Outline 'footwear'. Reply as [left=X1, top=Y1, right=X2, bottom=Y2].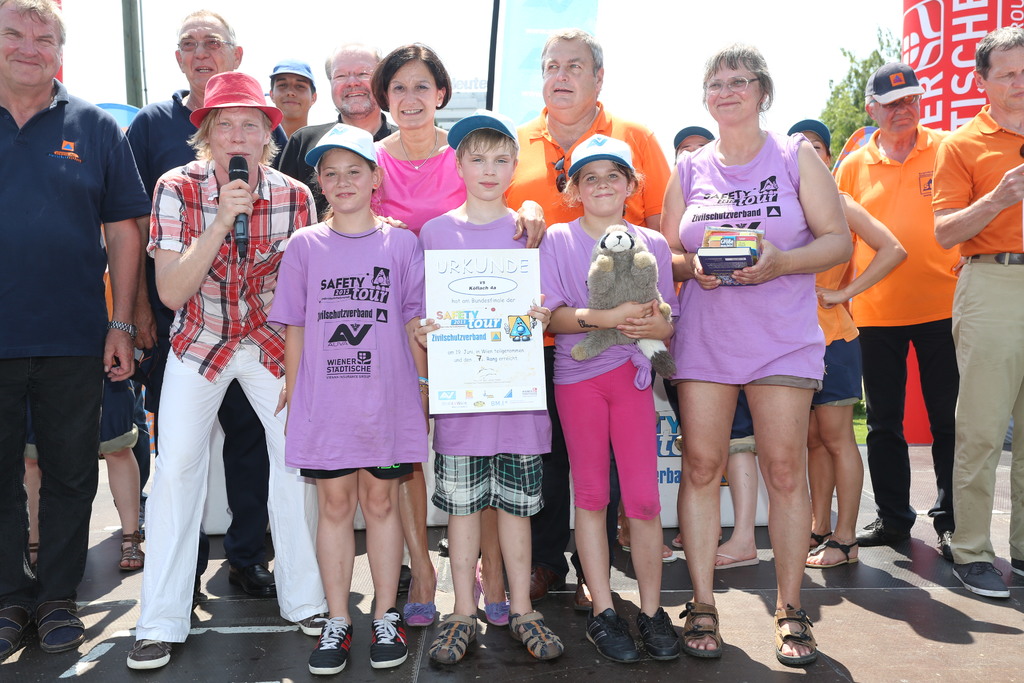
[left=934, top=525, right=962, bottom=566].
